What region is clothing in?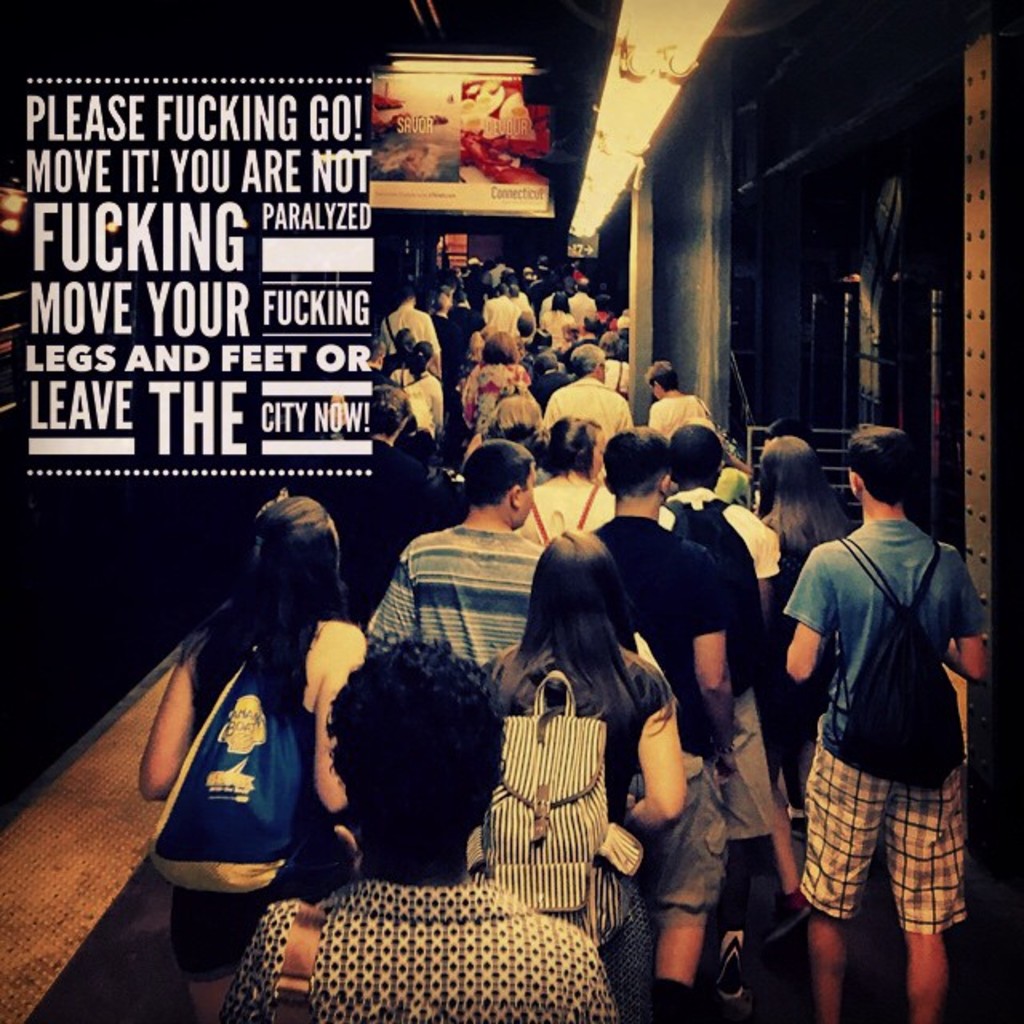
394,355,443,448.
